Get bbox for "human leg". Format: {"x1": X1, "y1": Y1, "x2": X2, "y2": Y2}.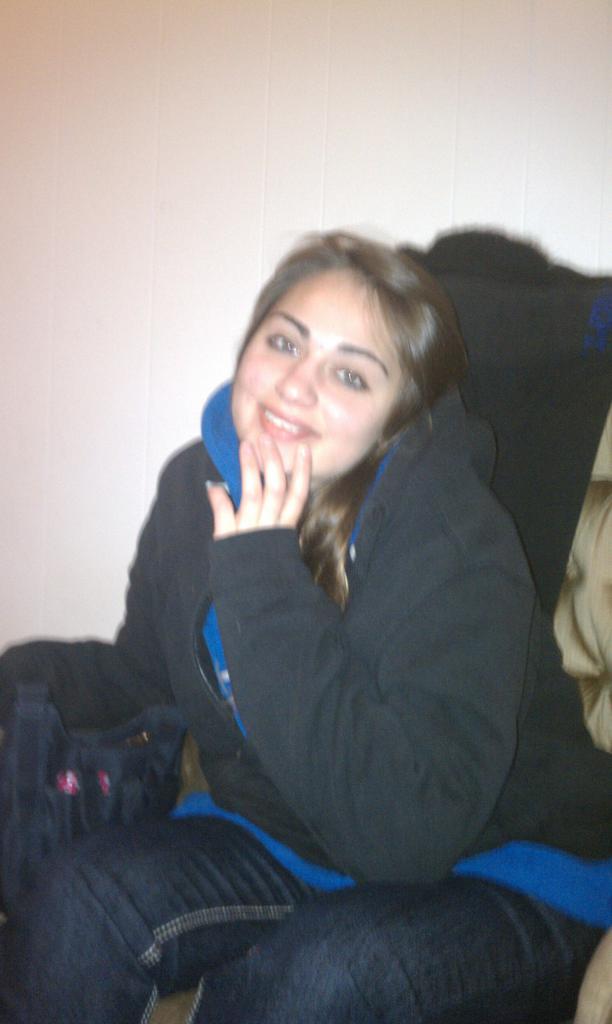
{"x1": 200, "y1": 879, "x2": 590, "y2": 1023}.
